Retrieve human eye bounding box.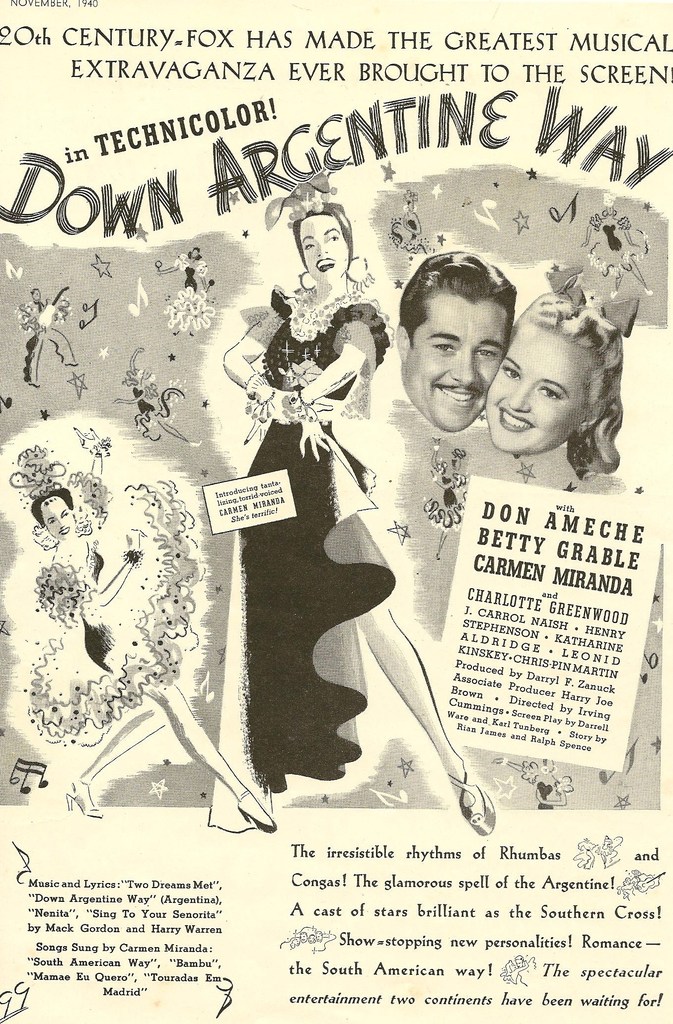
Bounding box: l=534, t=385, r=563, b=403.
